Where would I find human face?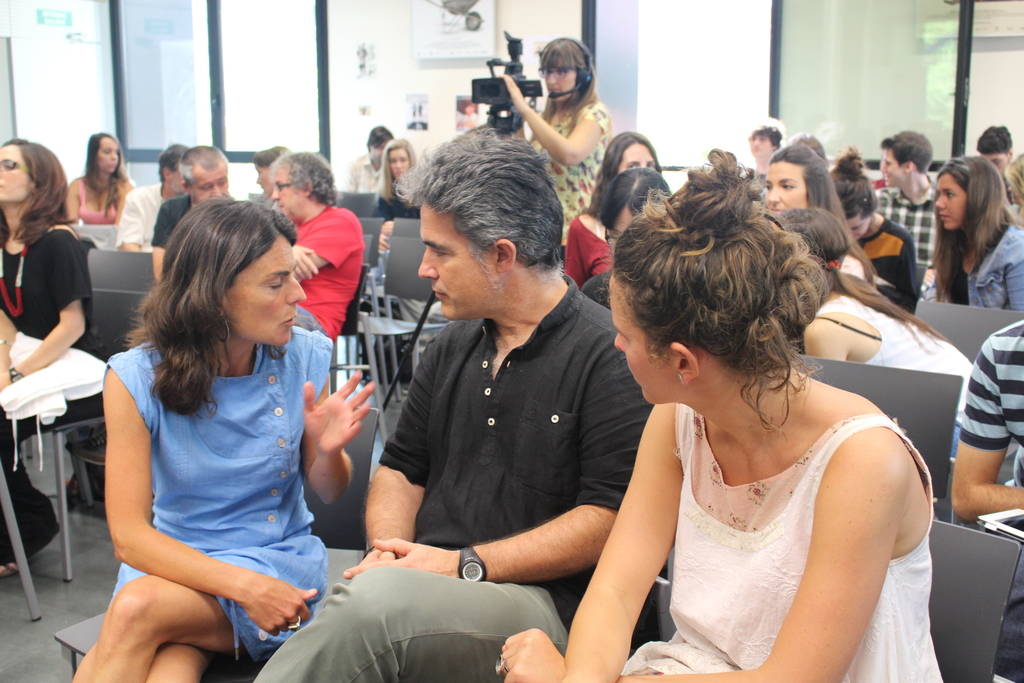
At {"x1": 269, "y1": 173, "x2": 298, "y2": 217}.
